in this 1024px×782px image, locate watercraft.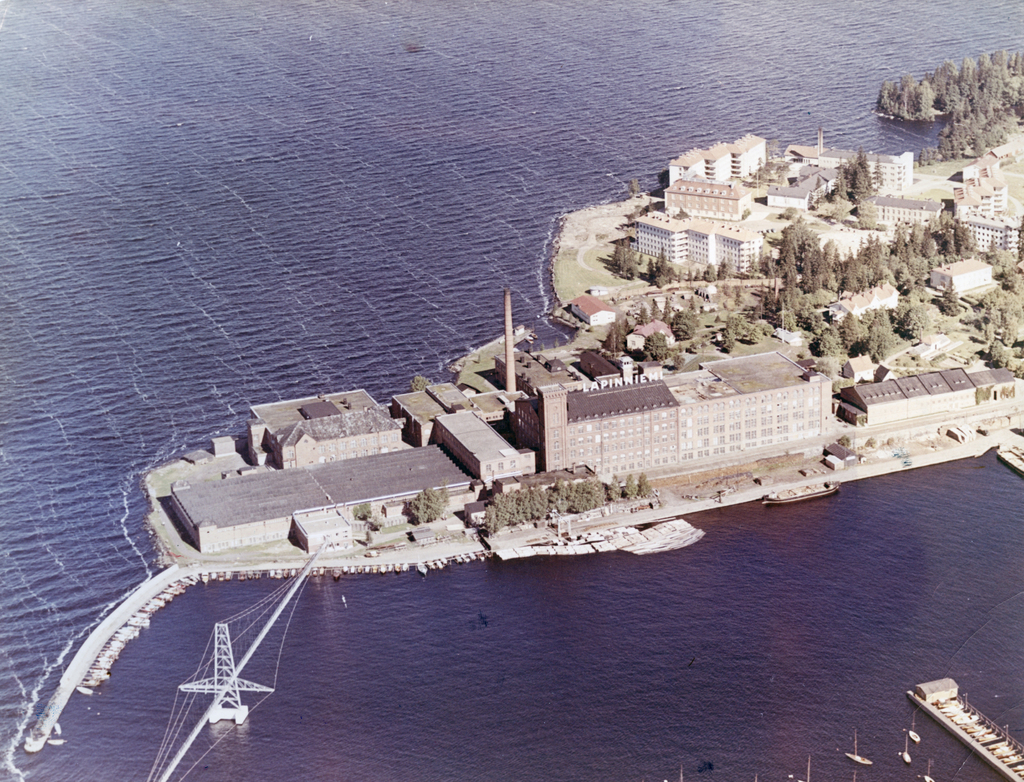
Bounding box: {"x1": 898, "y1": 754, "x2": 915, "y2": 765}.
